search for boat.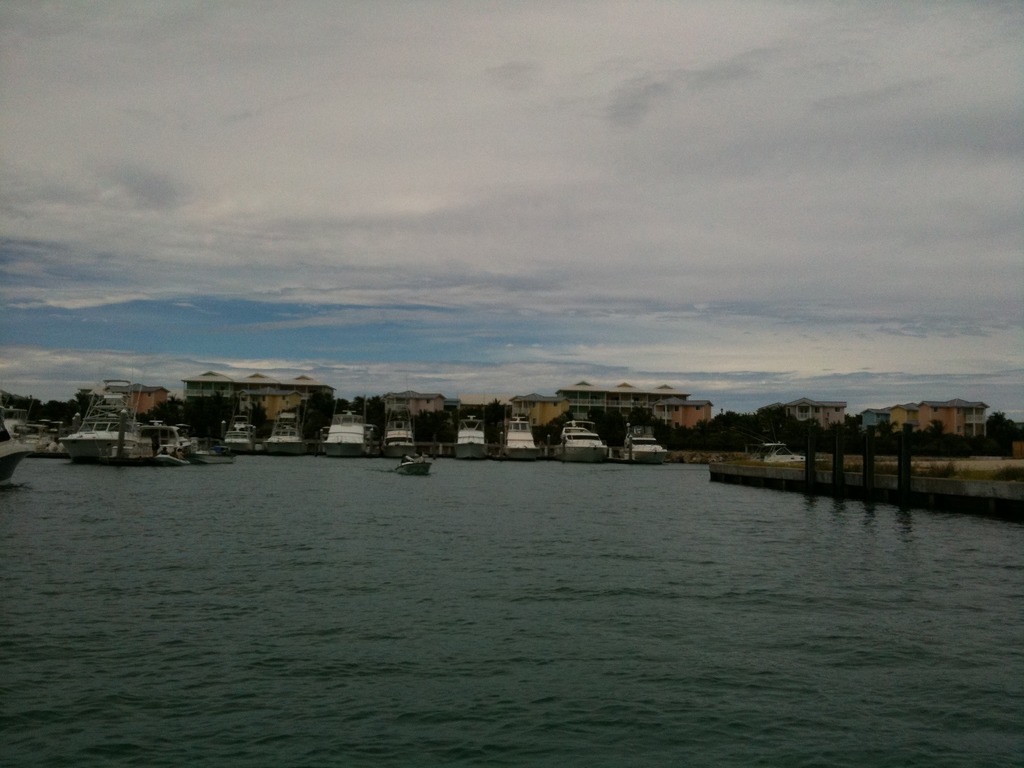
Found at [x1=218, y1=410, x2=260, y2=455].
